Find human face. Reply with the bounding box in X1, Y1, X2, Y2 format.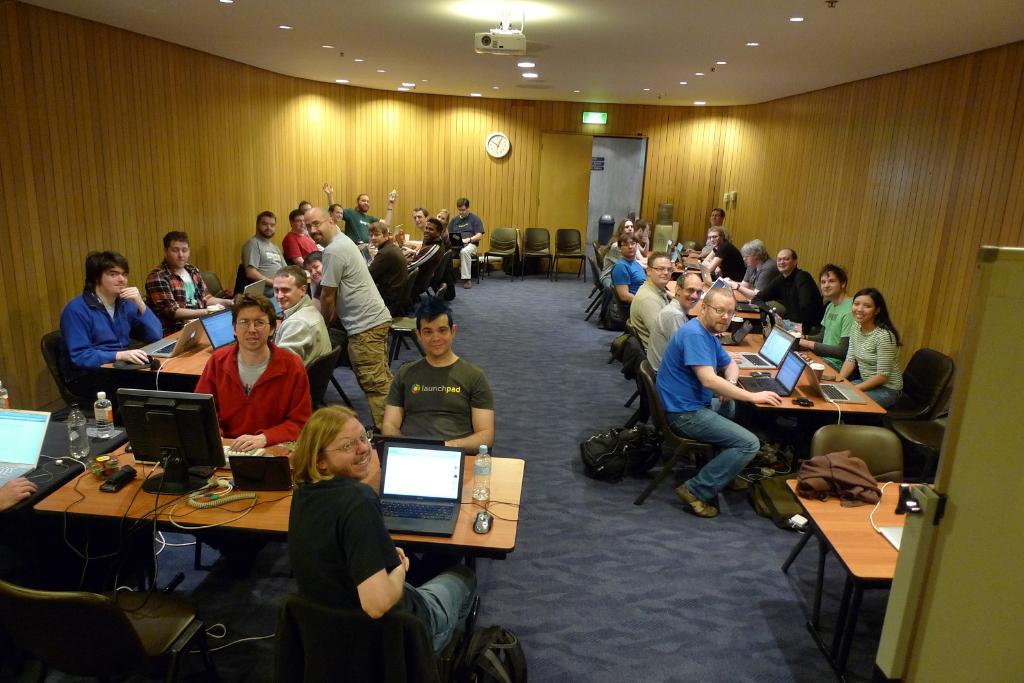
367, 229, 381, 245.
